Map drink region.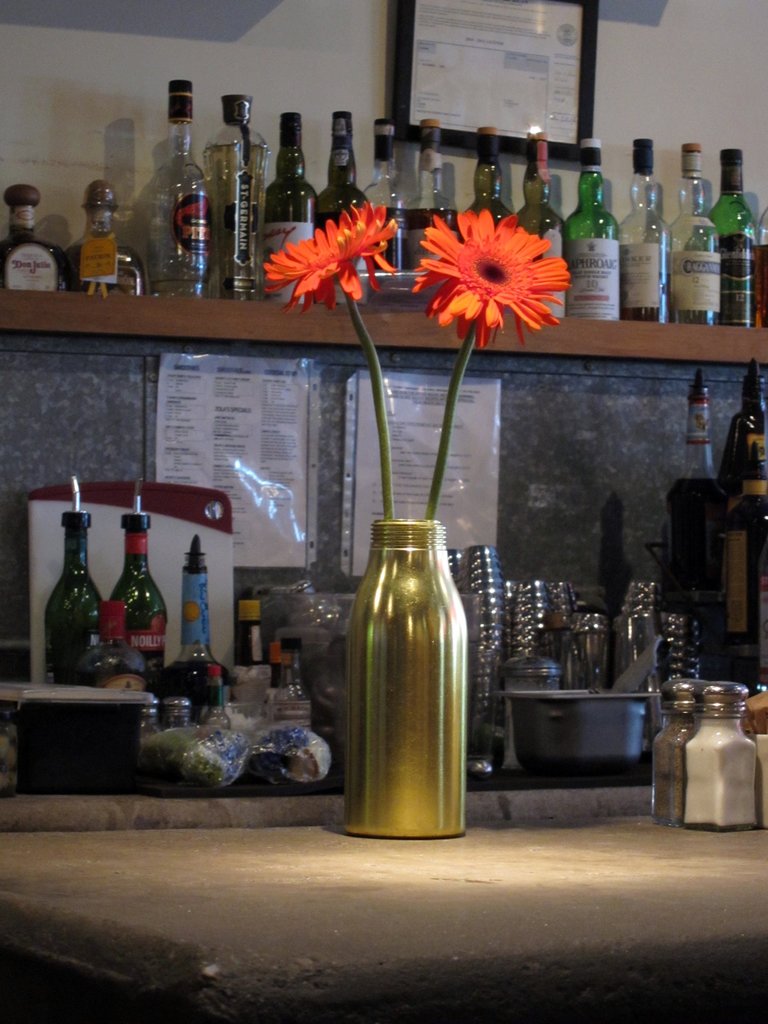
Mapped to locate(162, 659, 228, 720).
